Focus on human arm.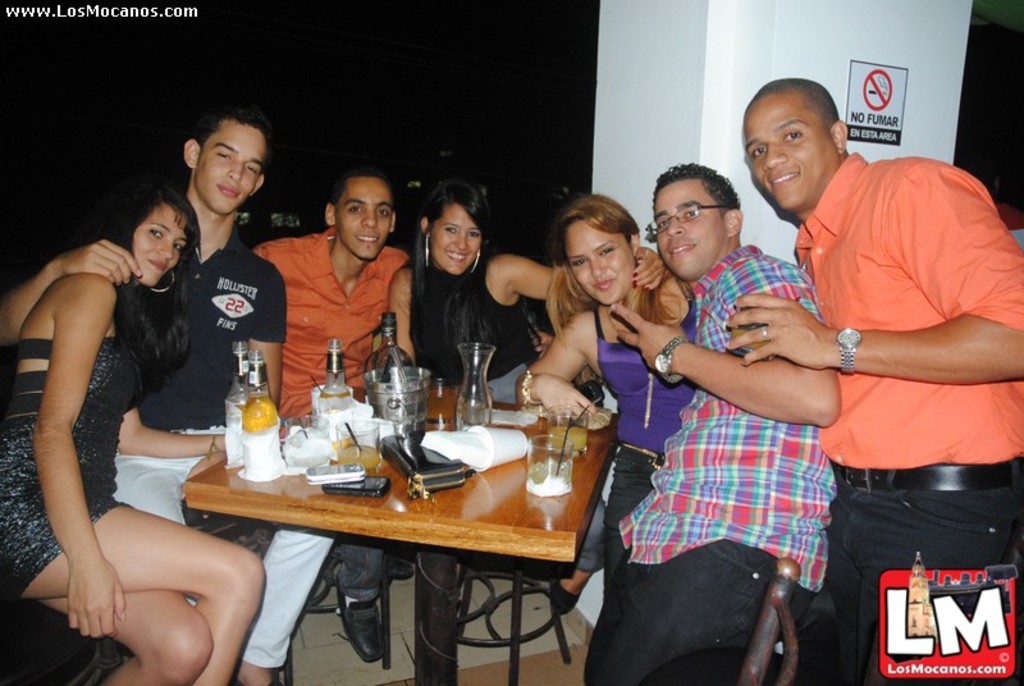
Focused at 721, 148, 1023, 387.
